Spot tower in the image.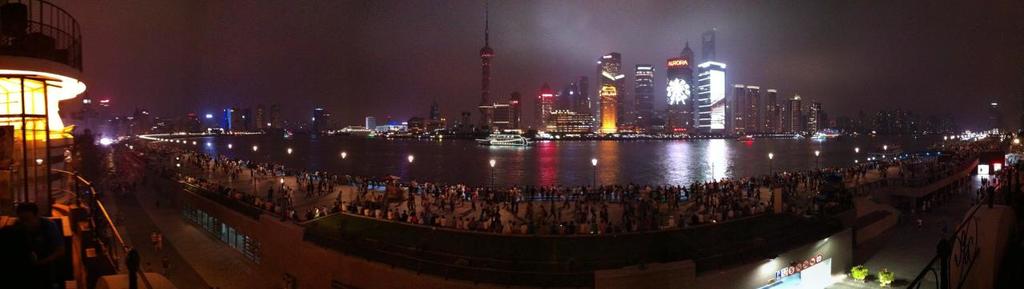
tower found at [632, 70, 653, 130].
